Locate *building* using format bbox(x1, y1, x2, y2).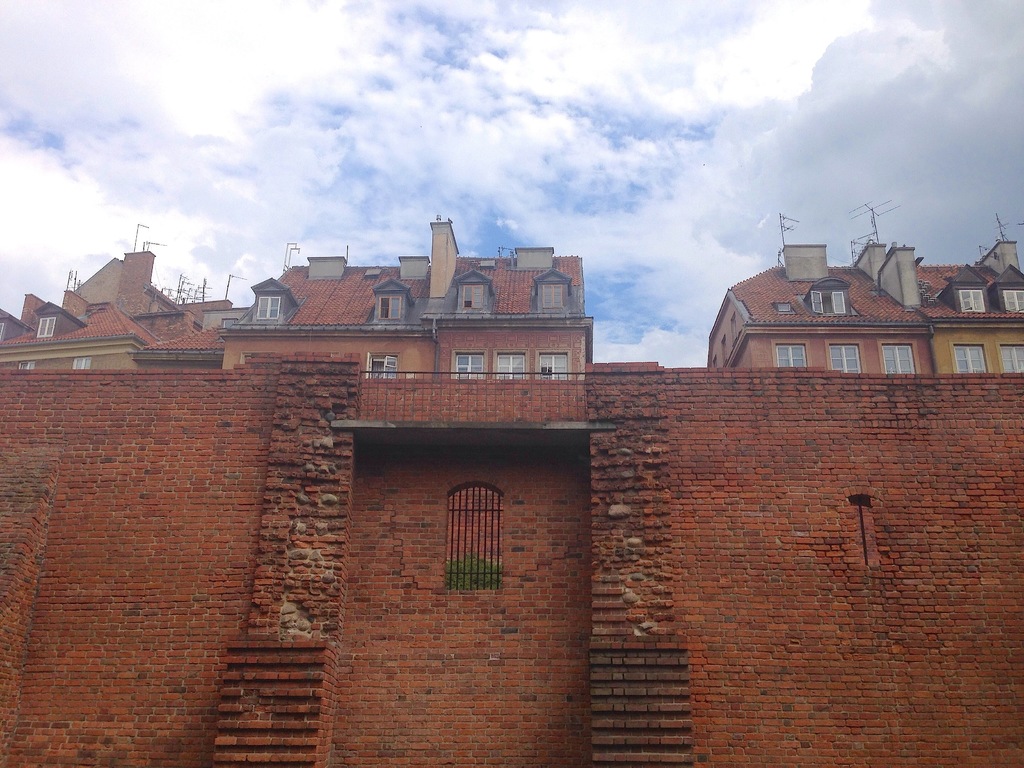
bbox(920, 239, 1023, 378).
